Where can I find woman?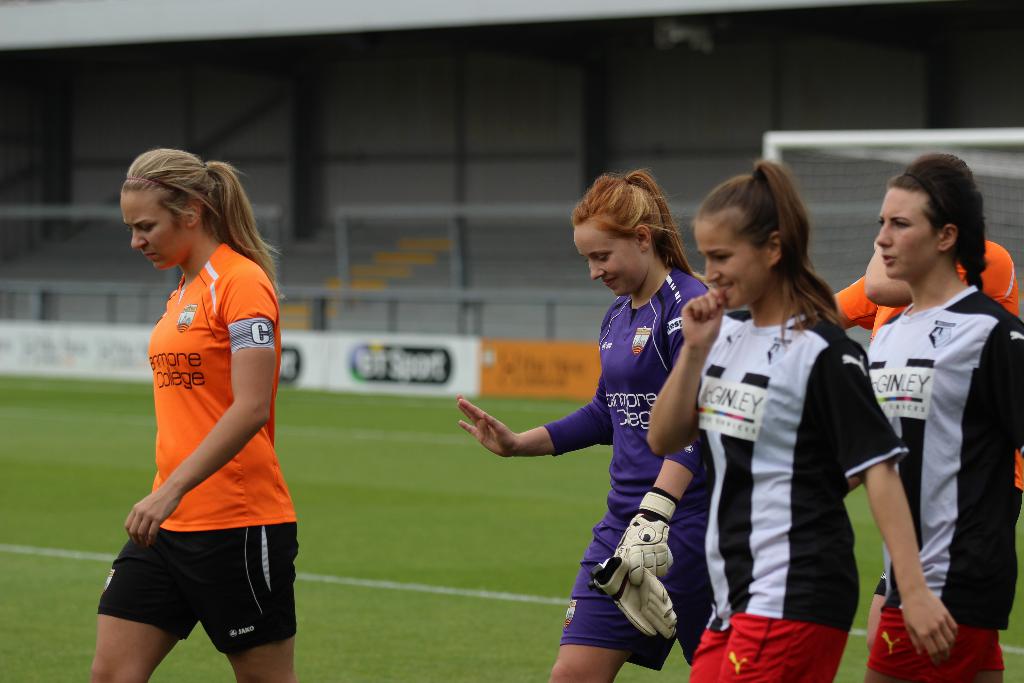
You can find it at rect(455, 173, 728, 682).
